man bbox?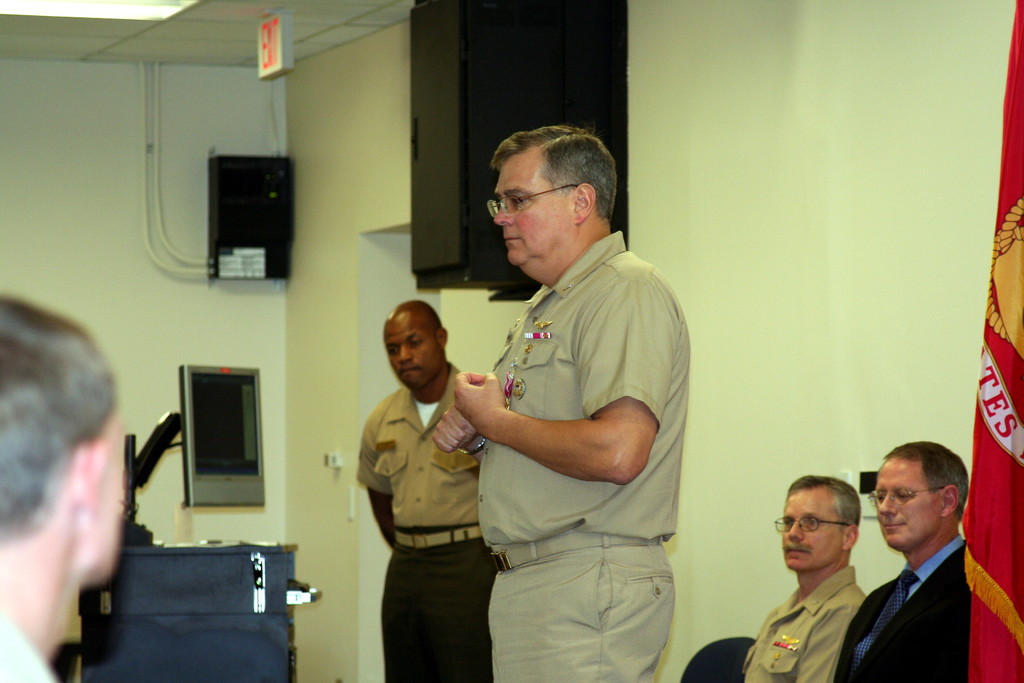
BBox(740, 475, 871, 682)
